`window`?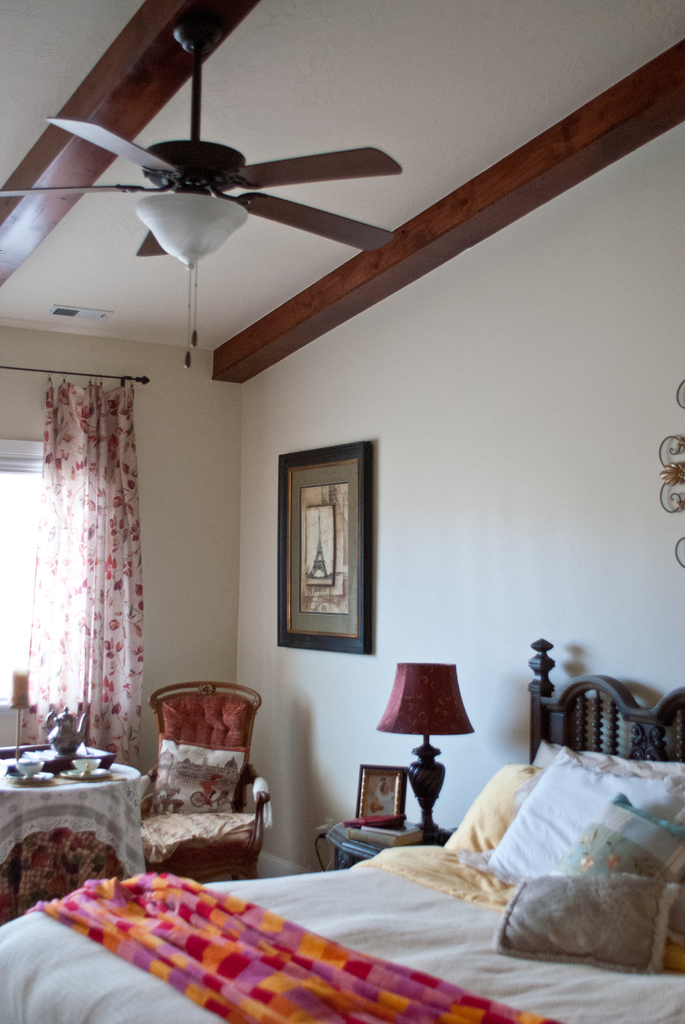
select_region(0, 444, 134, 705)
